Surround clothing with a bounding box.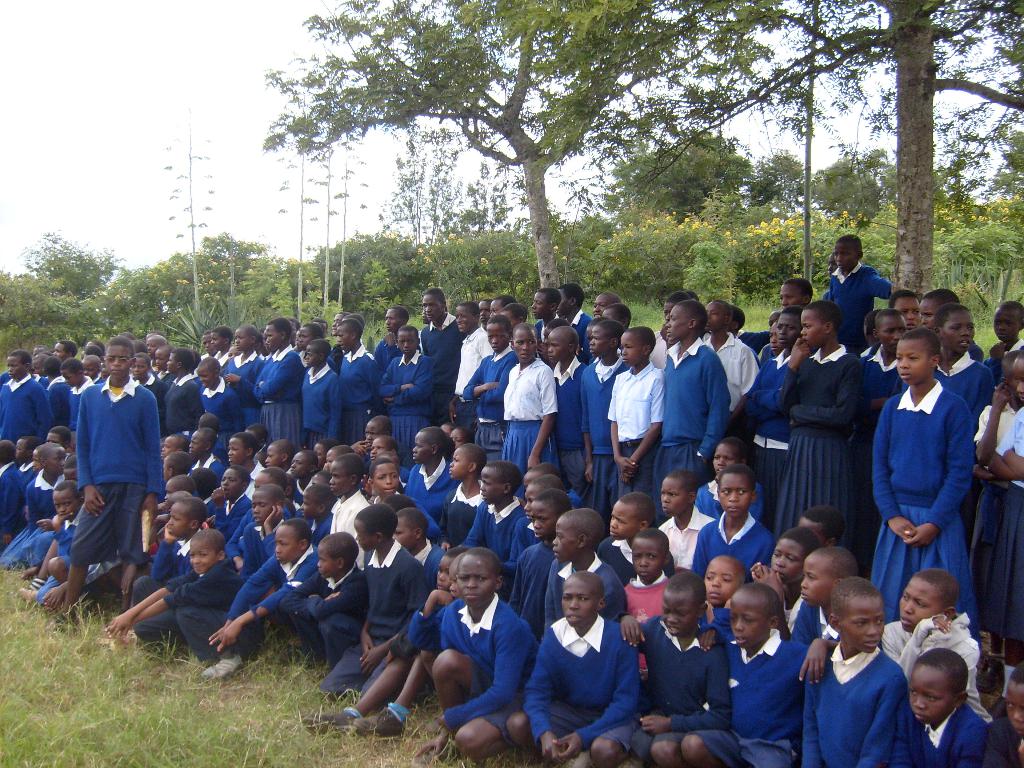
crop(534, 607, 643, 749).
